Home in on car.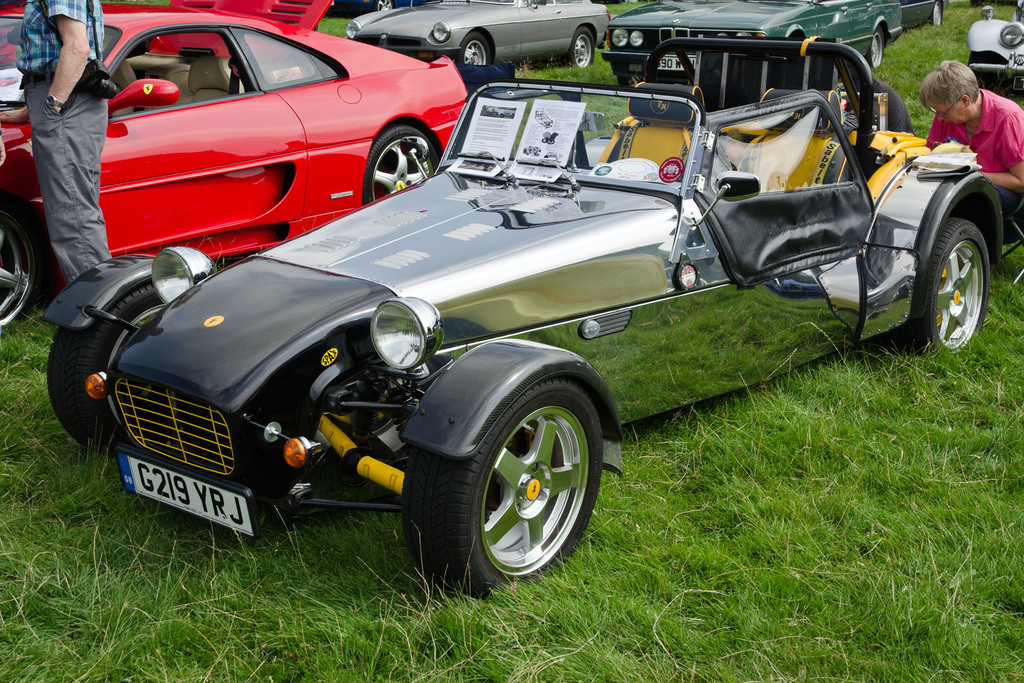
Homed in at 84:55:967:589.
